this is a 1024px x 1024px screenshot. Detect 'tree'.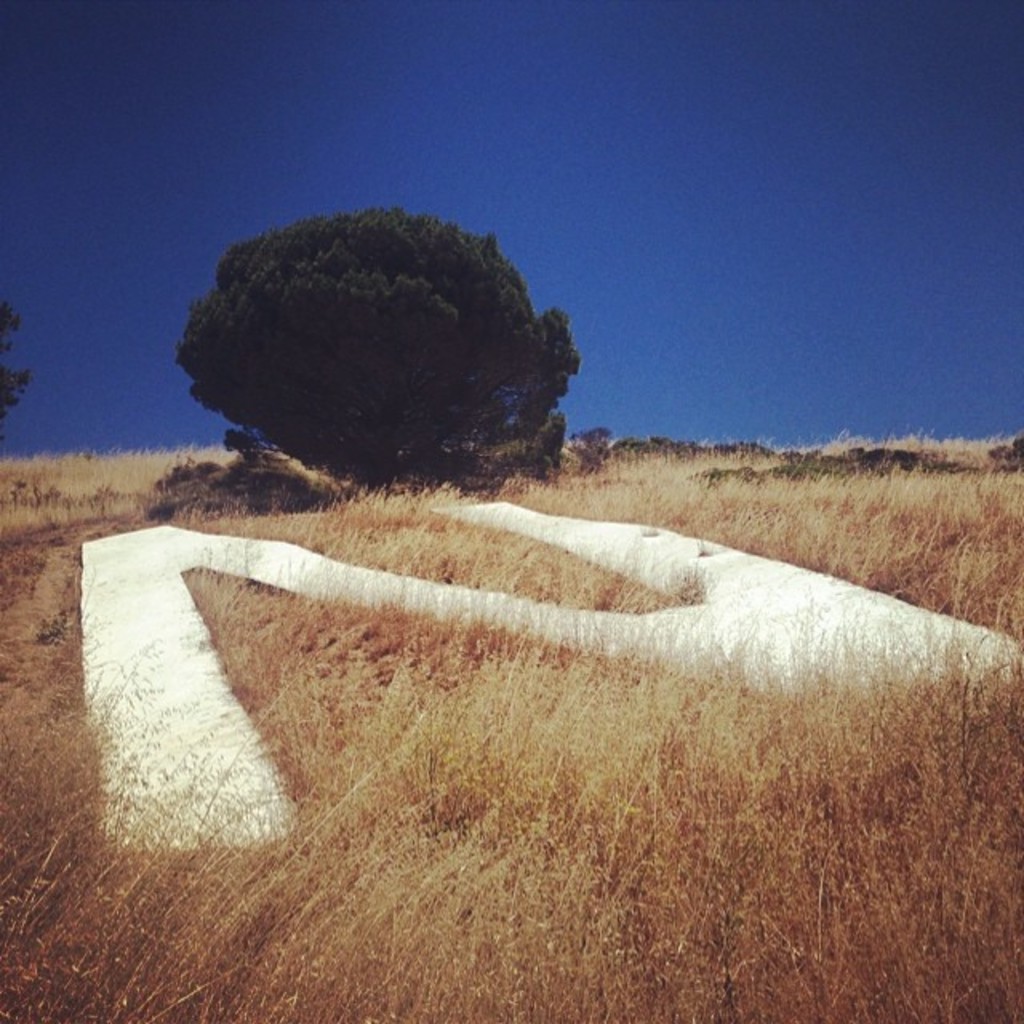
(left=194, top=182, right=581, bottom=493).
